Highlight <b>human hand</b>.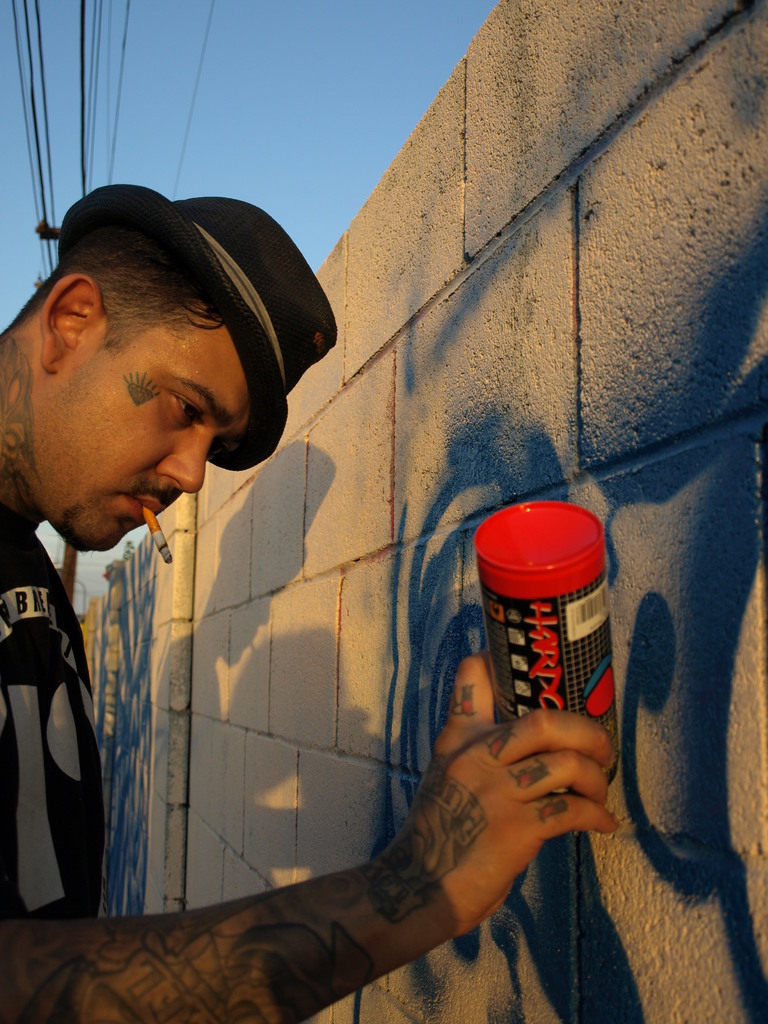
Highlighted region: select_region(378, 649, 620, 940).
